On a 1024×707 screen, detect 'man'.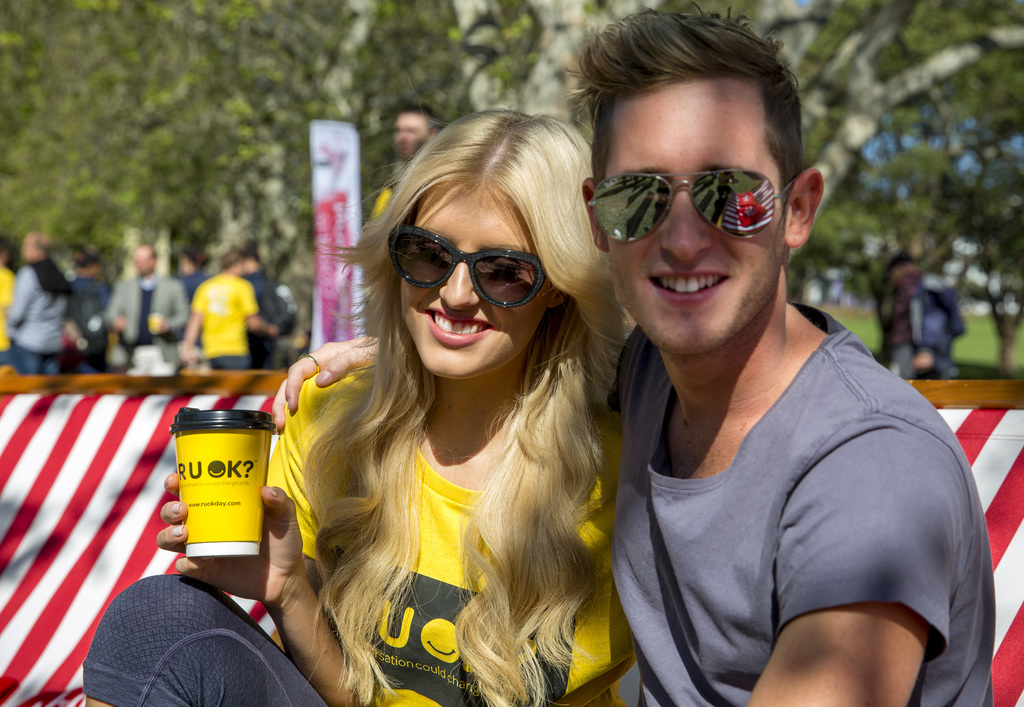
[x1=5, y1=232, x2=76, y2=377].
